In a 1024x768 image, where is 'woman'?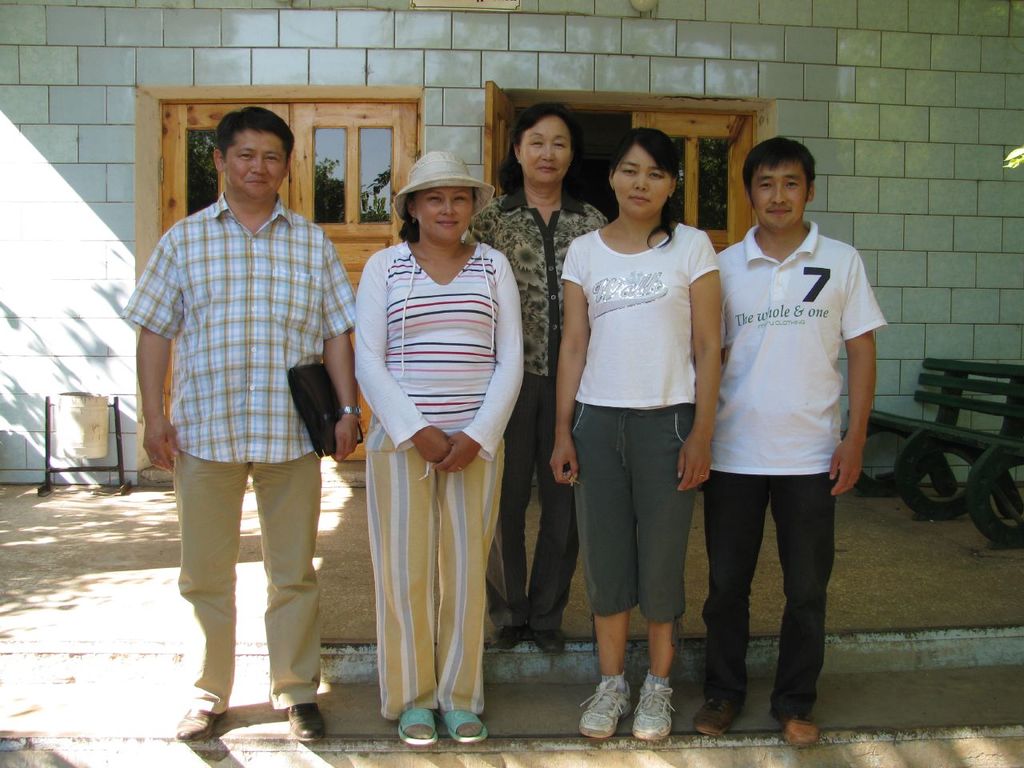
crop(550, 125, 727, 742).
